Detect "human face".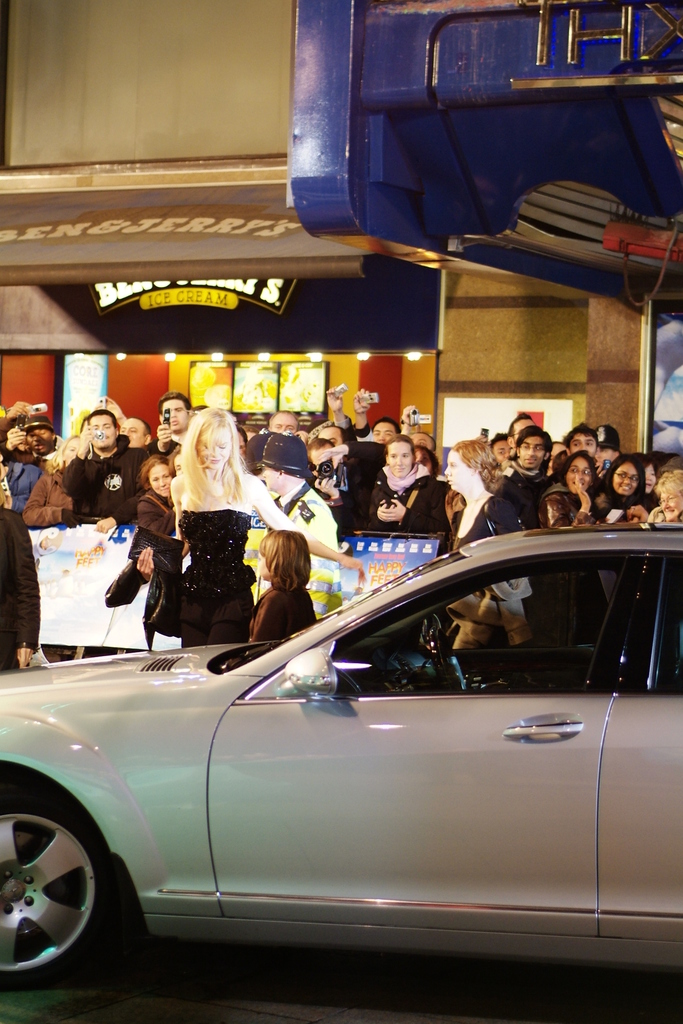
Detected at BBox(411, 434, 434, 445).
